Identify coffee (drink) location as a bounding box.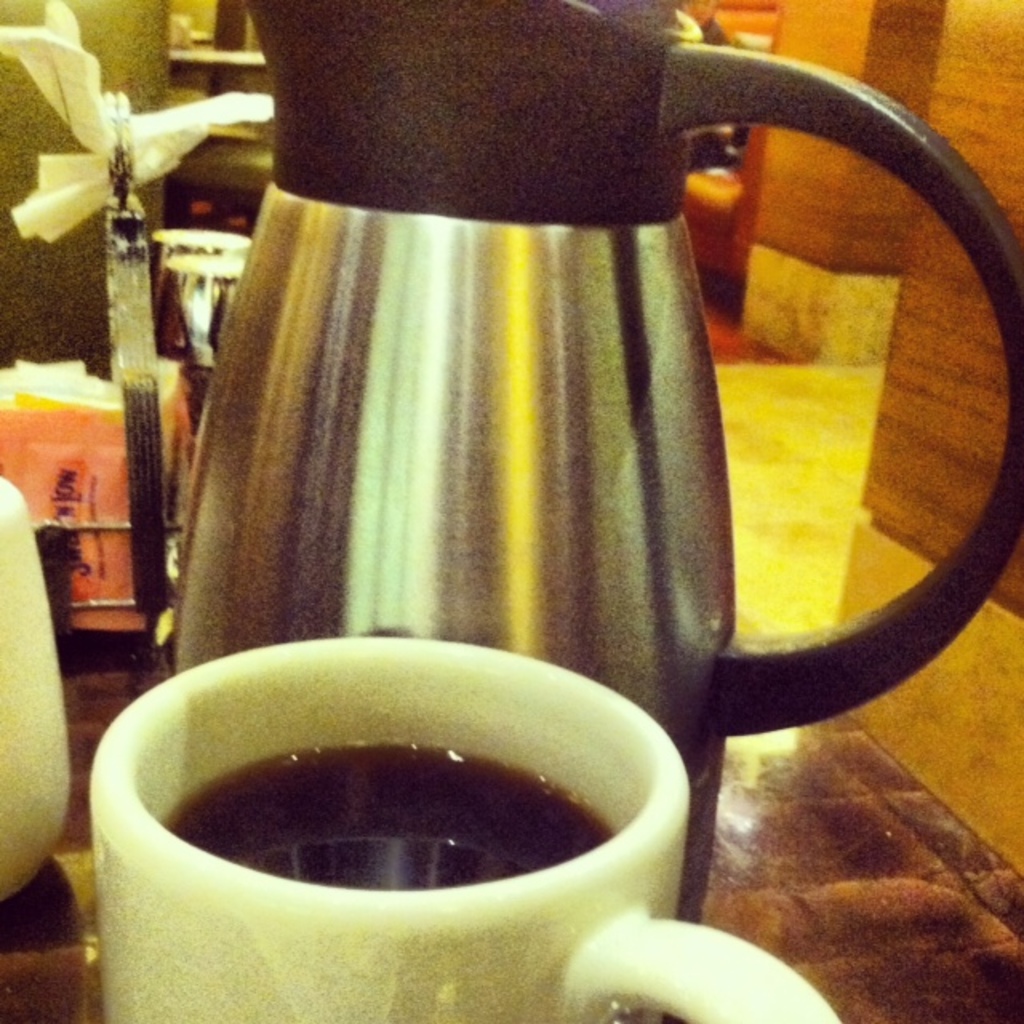
<bbox>101, 630, 699, 1013</bbox>.
